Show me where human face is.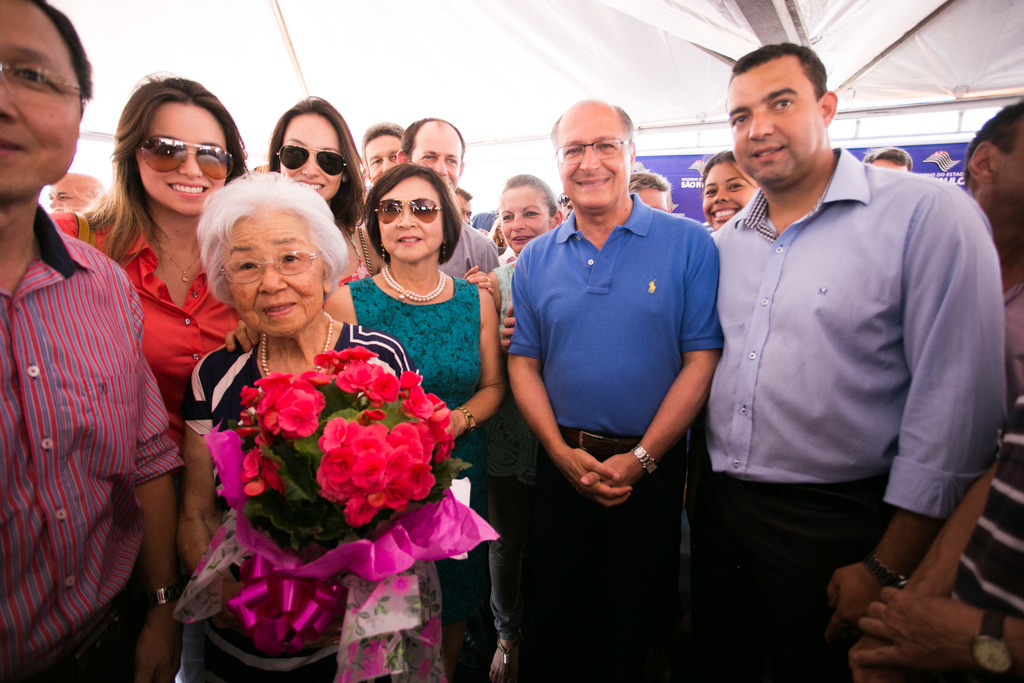
human face is at <bbox>413, 120, 466, 188</bbox>.
